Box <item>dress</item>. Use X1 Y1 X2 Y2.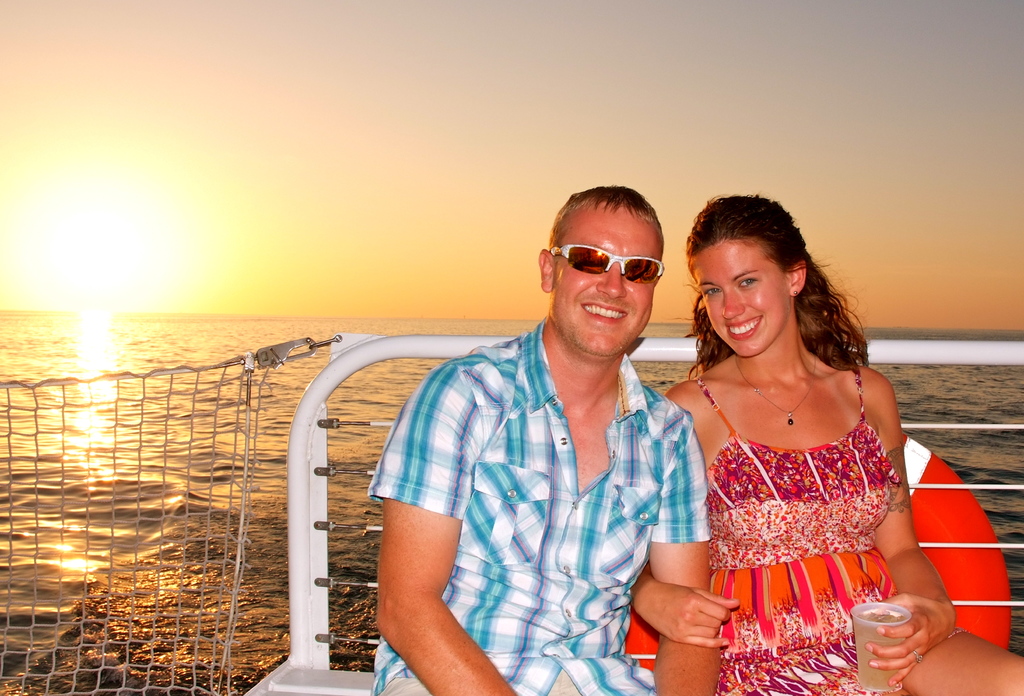
695 366 964 695.
